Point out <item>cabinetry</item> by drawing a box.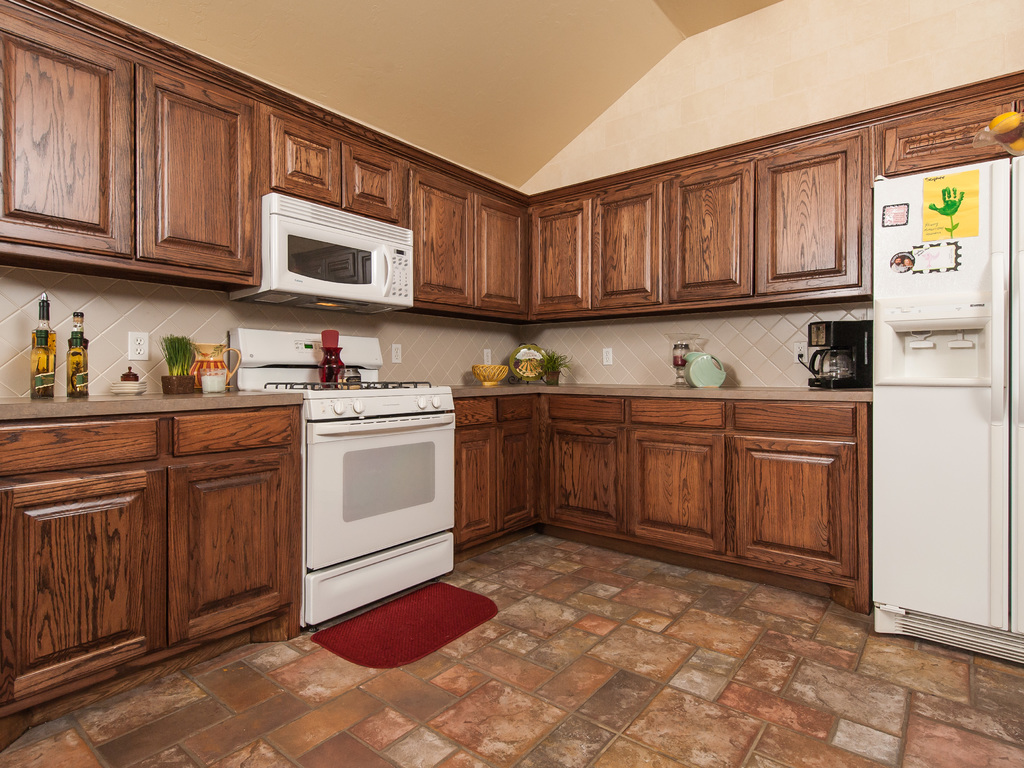
<bbox>406, 161, 529, 318</bbox>.
